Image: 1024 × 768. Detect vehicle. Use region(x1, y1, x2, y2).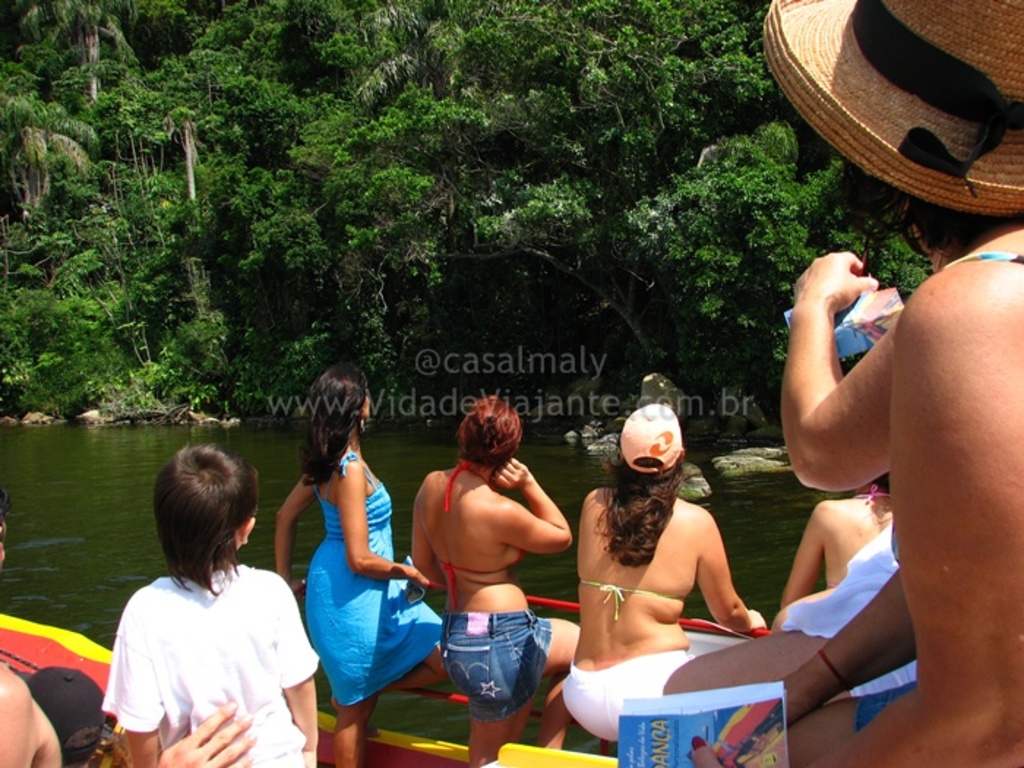
region(0, 610, 620, 767).
